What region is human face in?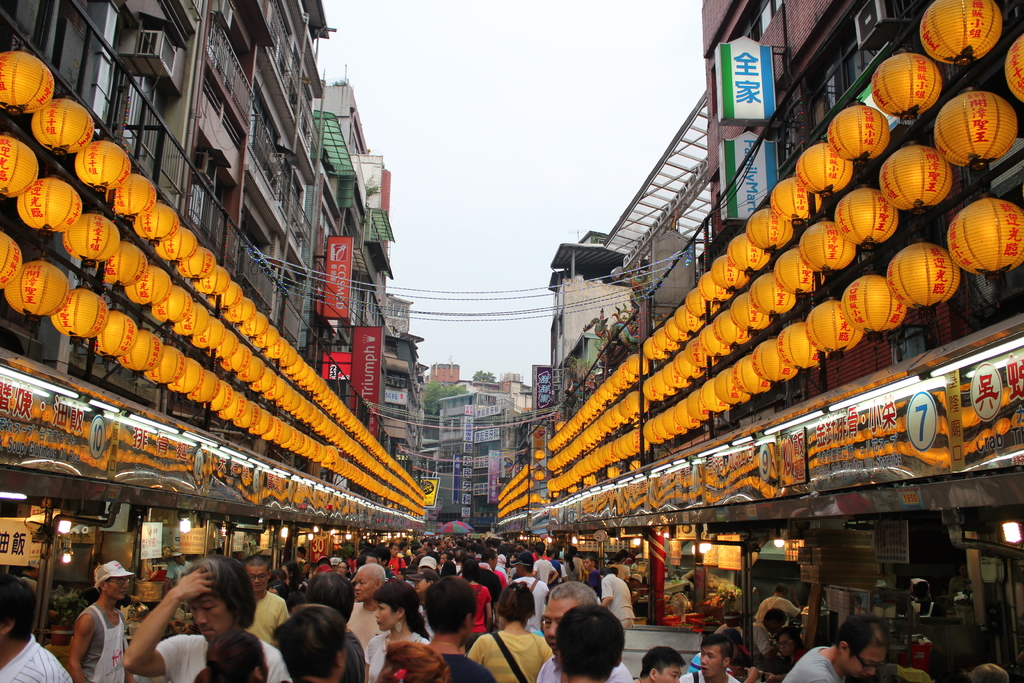
rect(844, 646, 886, 680).
